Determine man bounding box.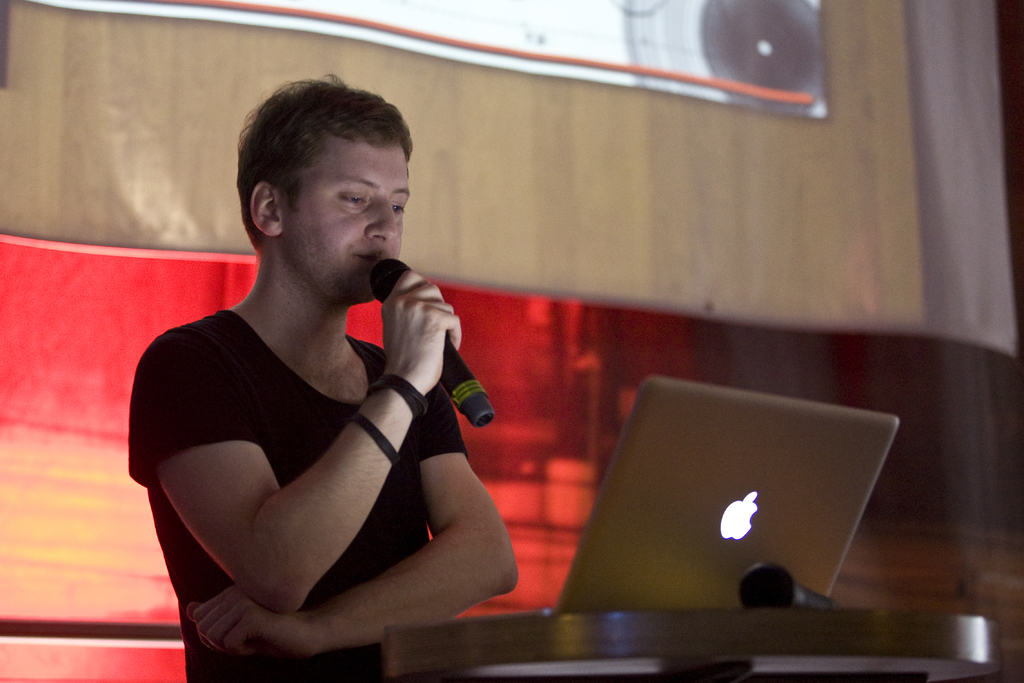
Determined: 116, 78, 530, 661.
